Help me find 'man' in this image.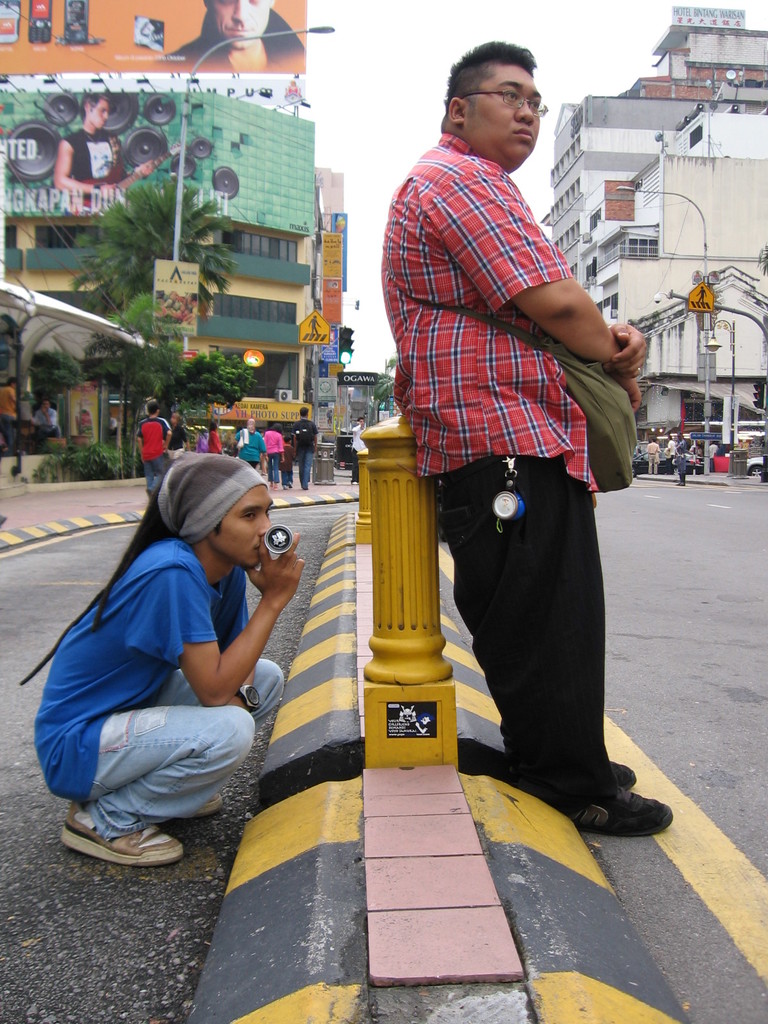
Found it: box=[636, 434, 664, 485].
